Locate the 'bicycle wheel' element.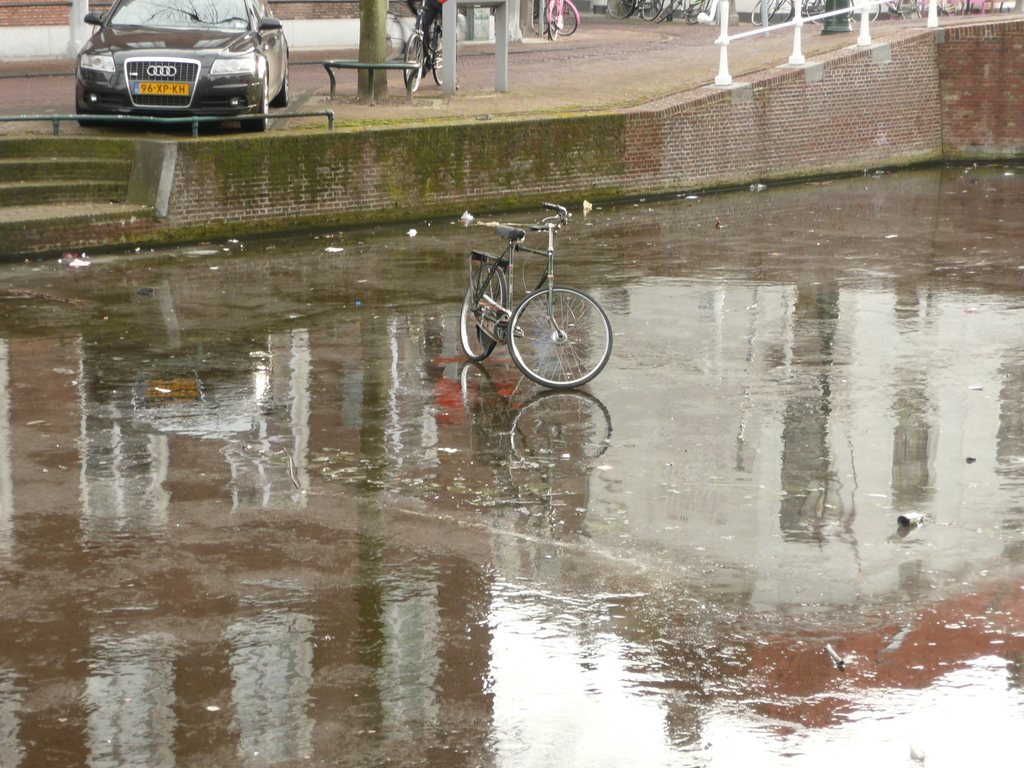
Element bbox: (550,0,582,35).
